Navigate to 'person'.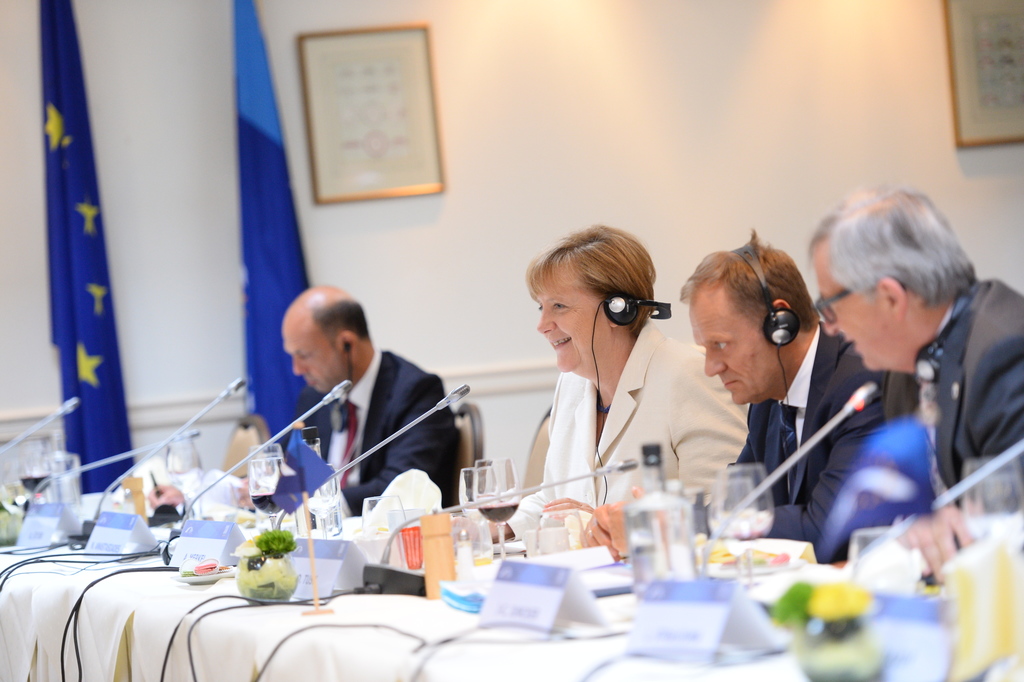
Navigation target: rect(799, 182, 1023, 535).
